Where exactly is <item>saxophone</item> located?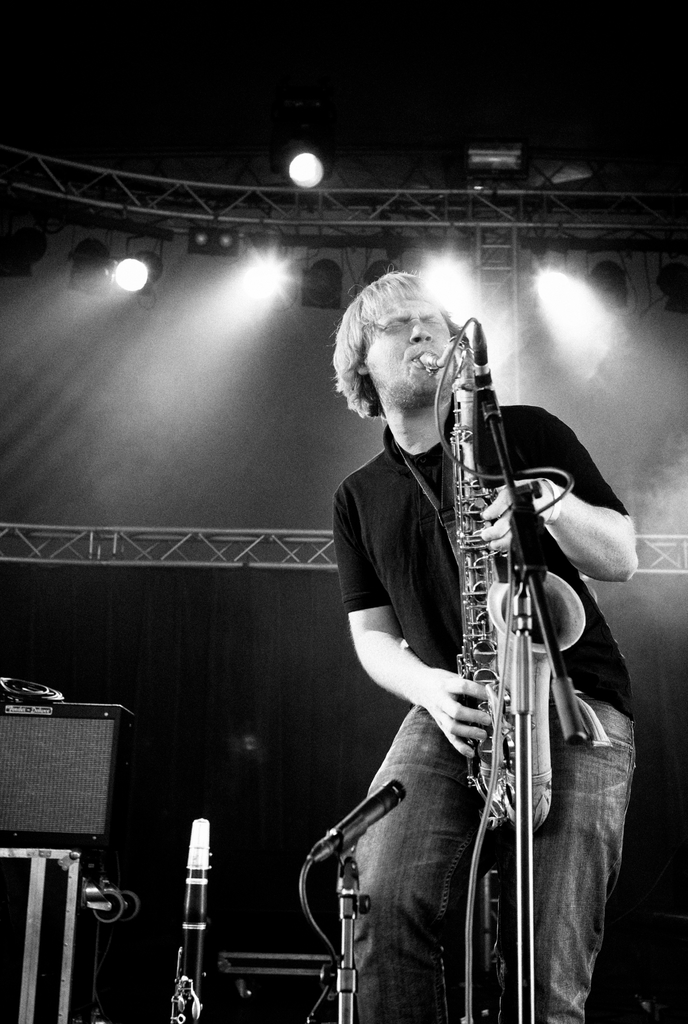
Its bounding box is rect(416, 328, 587, 840).
